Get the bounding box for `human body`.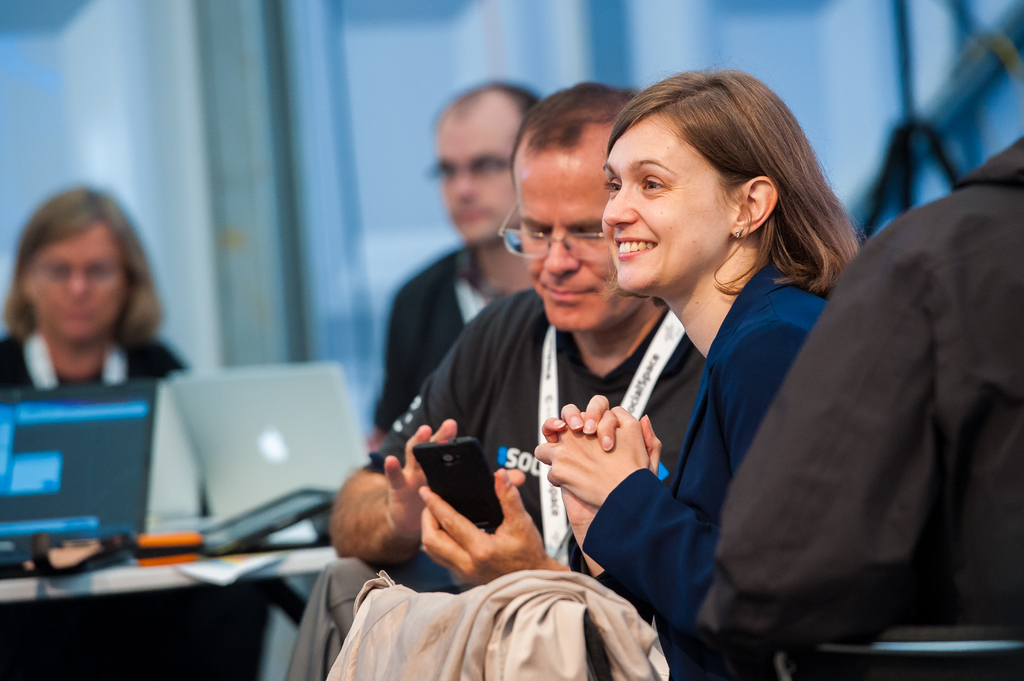
bbox=[696, 128, 1023, 638].
